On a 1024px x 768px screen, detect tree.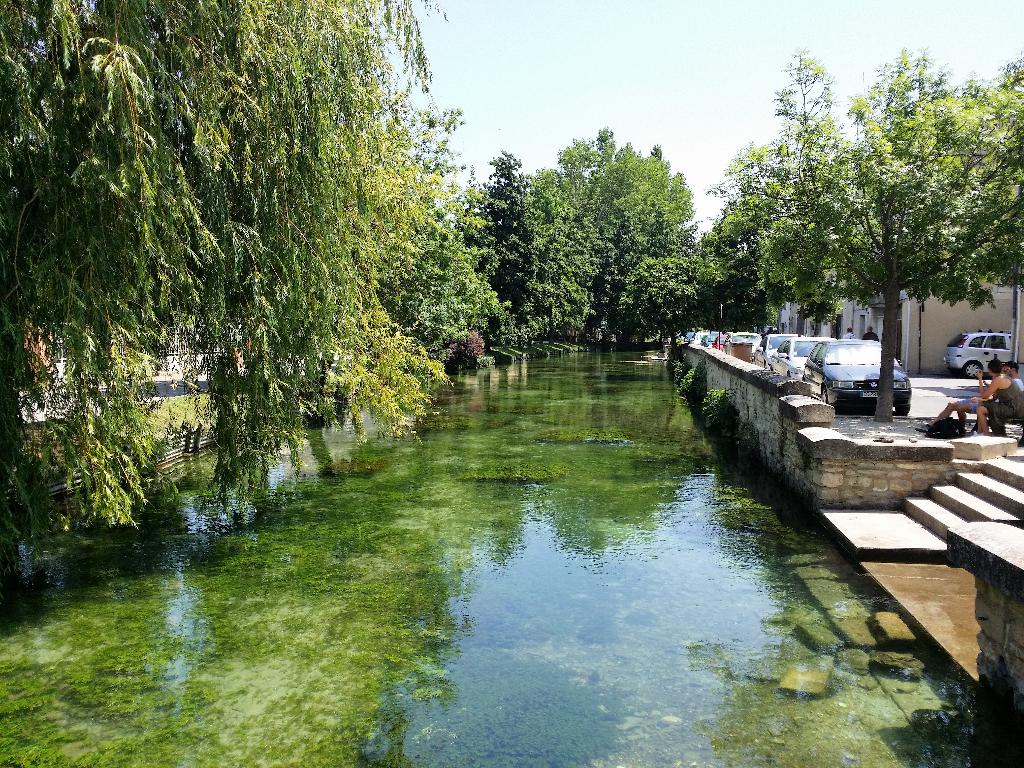
bbox=[700, 35, 1023, 426].
